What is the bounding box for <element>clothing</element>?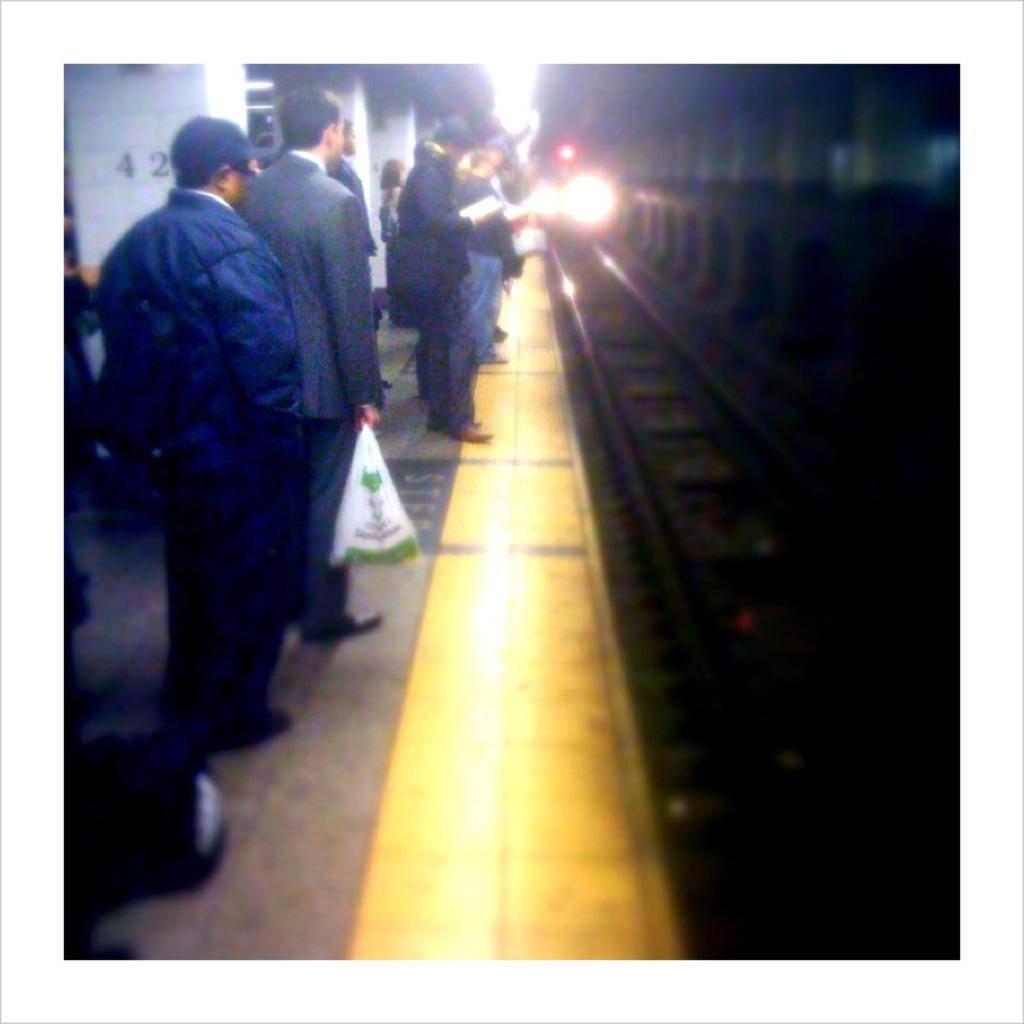
84 181 297 719.
